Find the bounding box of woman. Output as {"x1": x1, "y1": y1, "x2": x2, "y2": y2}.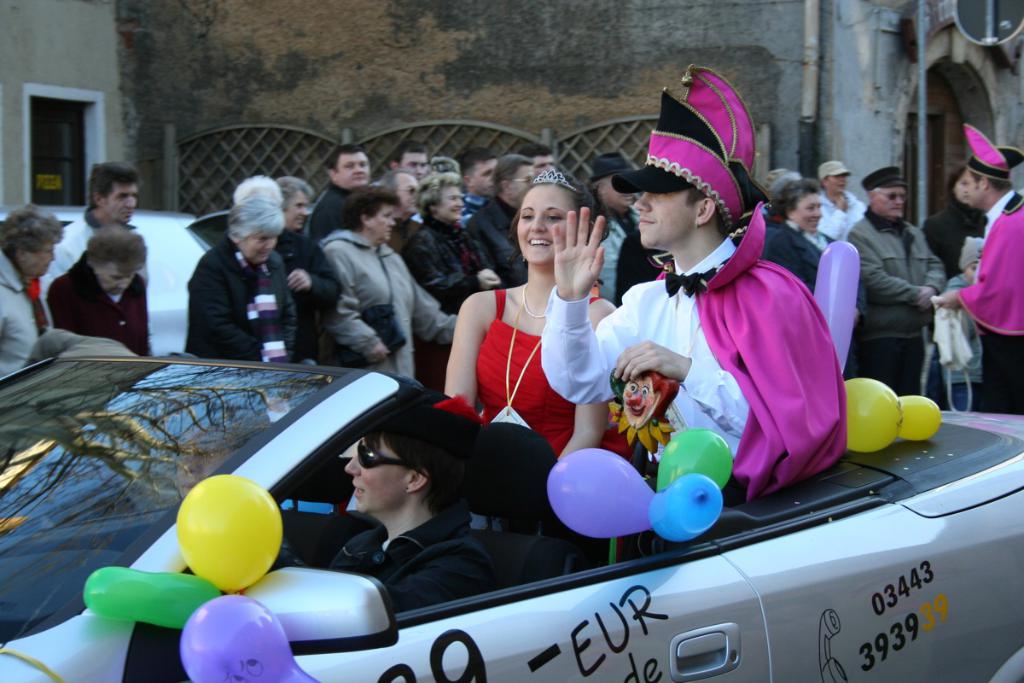
{"x1": 445, "y1": 165, "x2": 616, "y2": 461}.
